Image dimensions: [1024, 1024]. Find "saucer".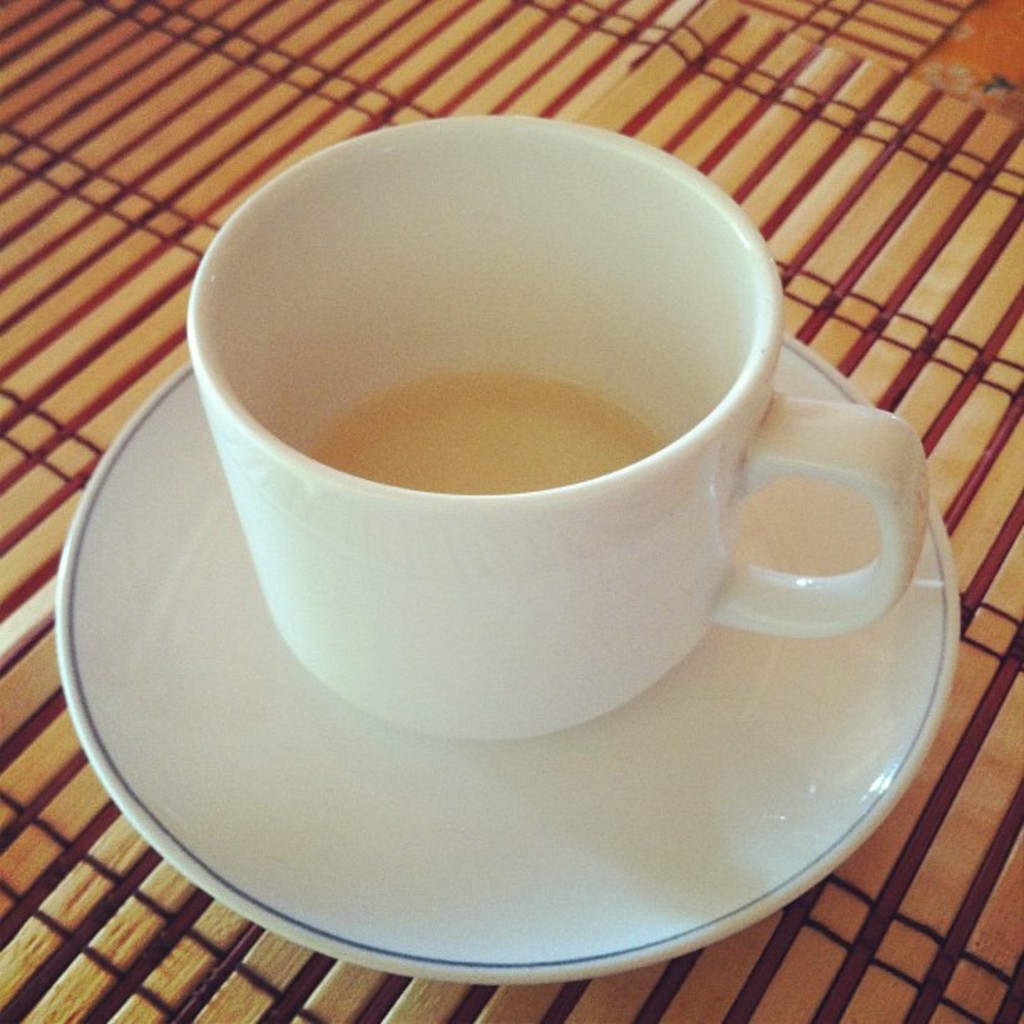
[45,326,969,982].
